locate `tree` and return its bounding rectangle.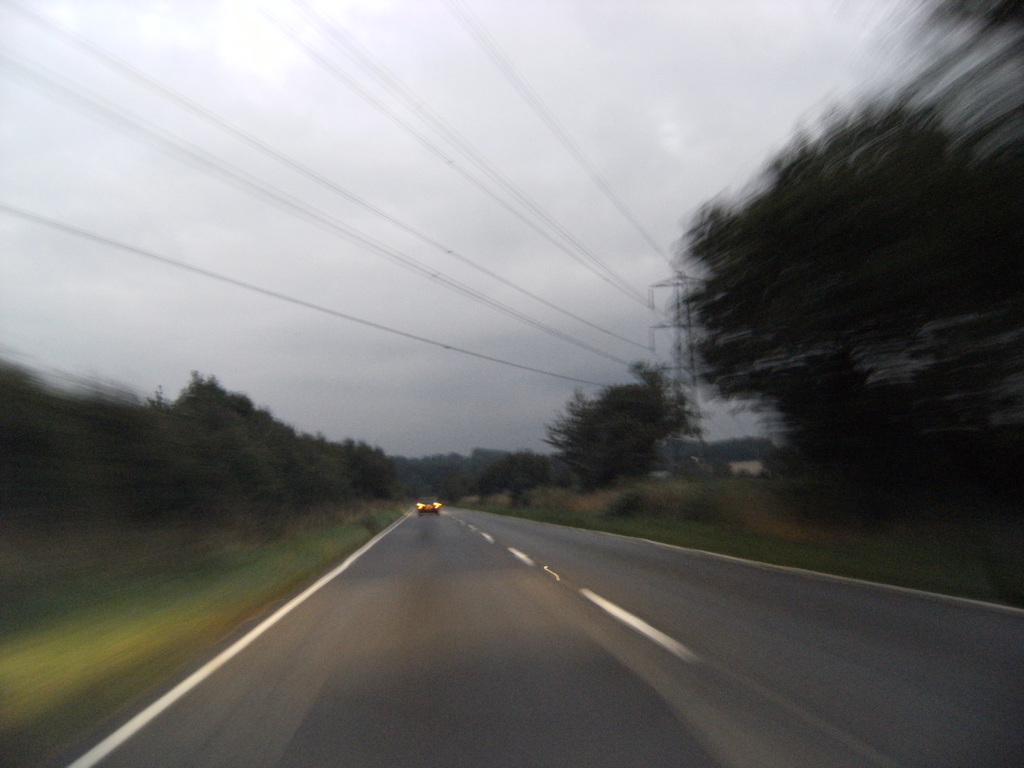
[left=177, top=356, right=303, bottom=529].
